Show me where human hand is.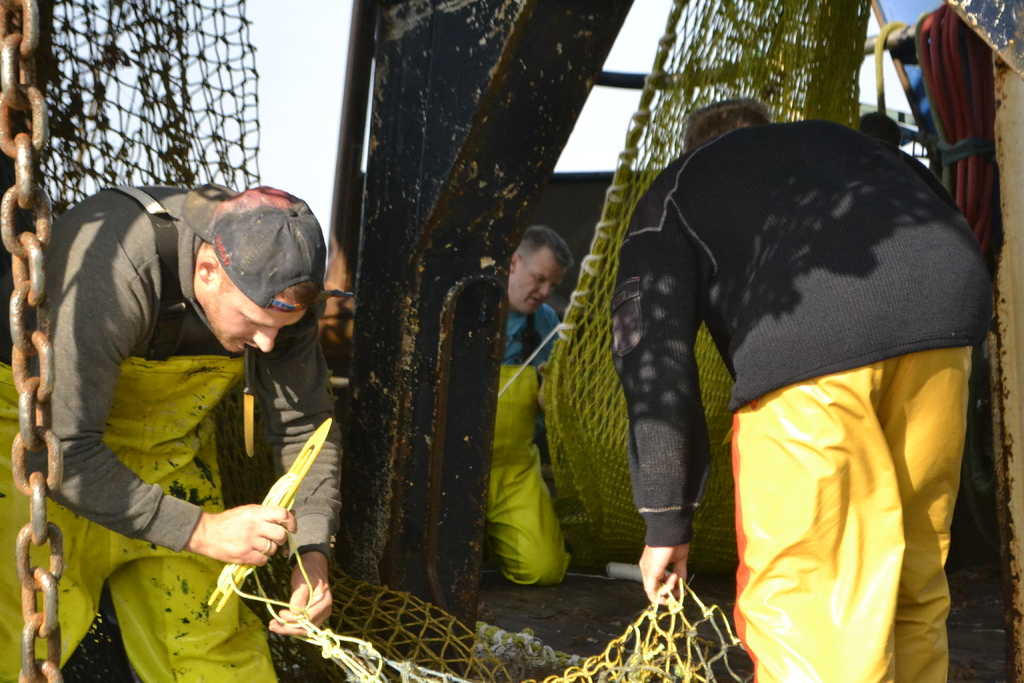
human hand is at box=[267, 561, 336, 639].
